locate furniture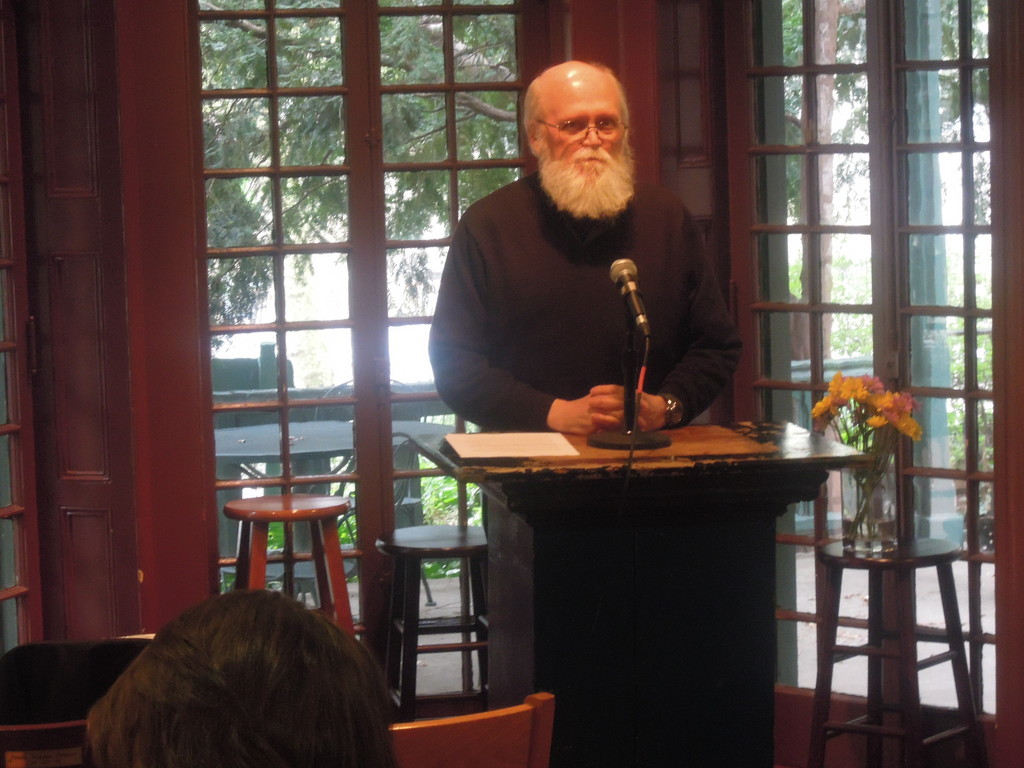
[left=0, top=639, right=157, bottom=767]
